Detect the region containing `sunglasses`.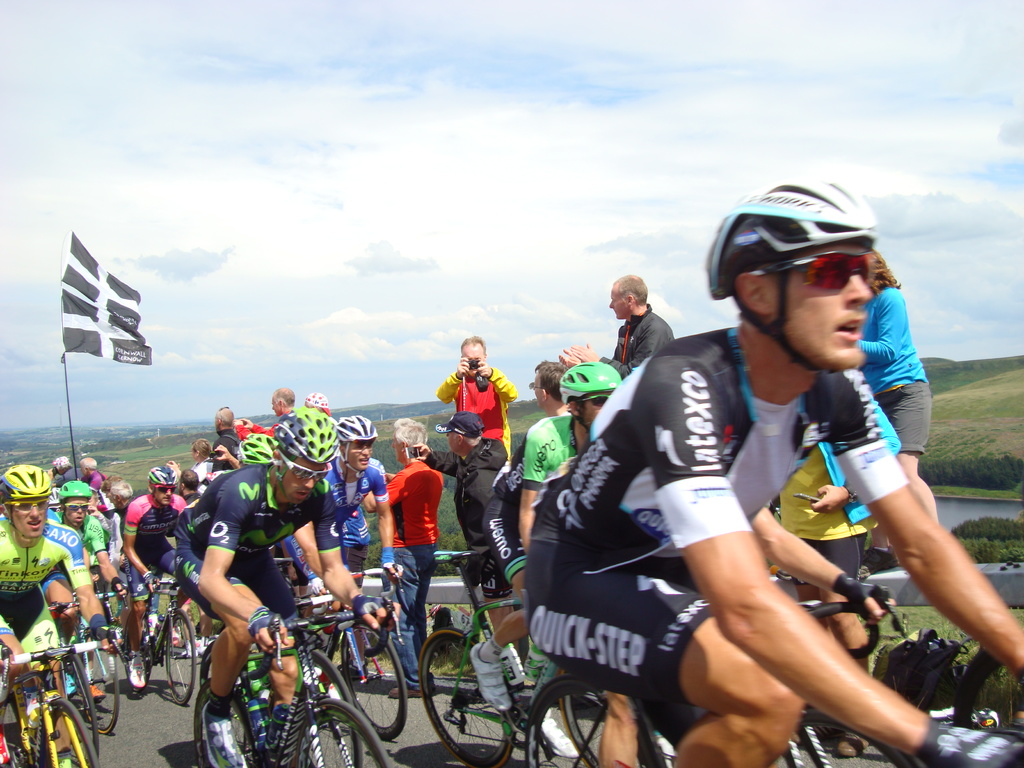
(0,499,49,514).
